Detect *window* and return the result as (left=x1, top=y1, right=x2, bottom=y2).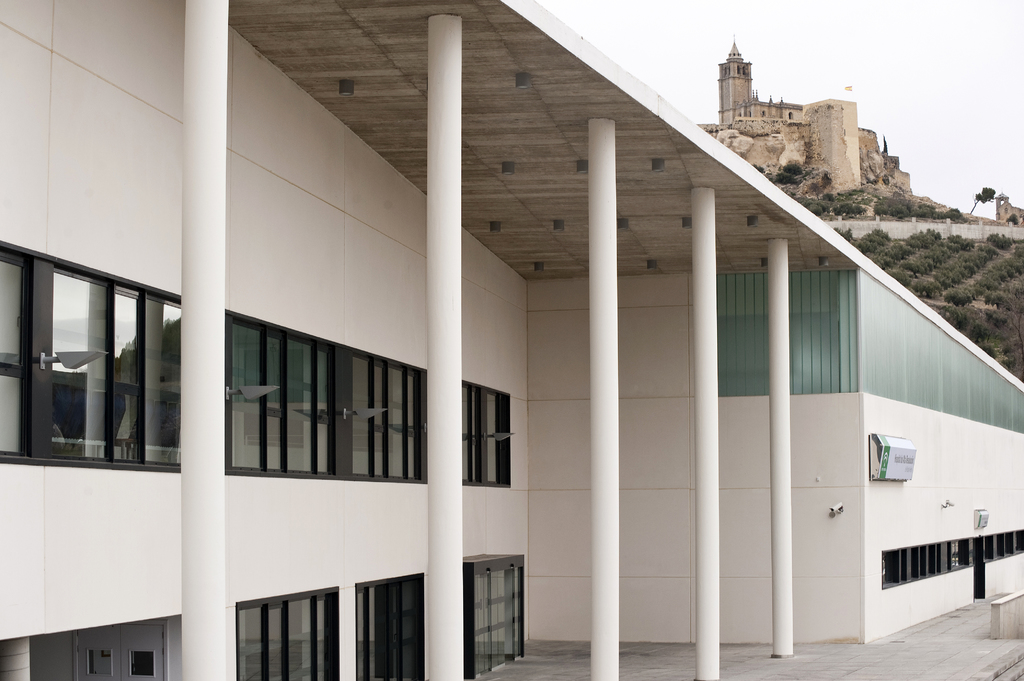
(left=461, top=379, right=511, bottom=485).
